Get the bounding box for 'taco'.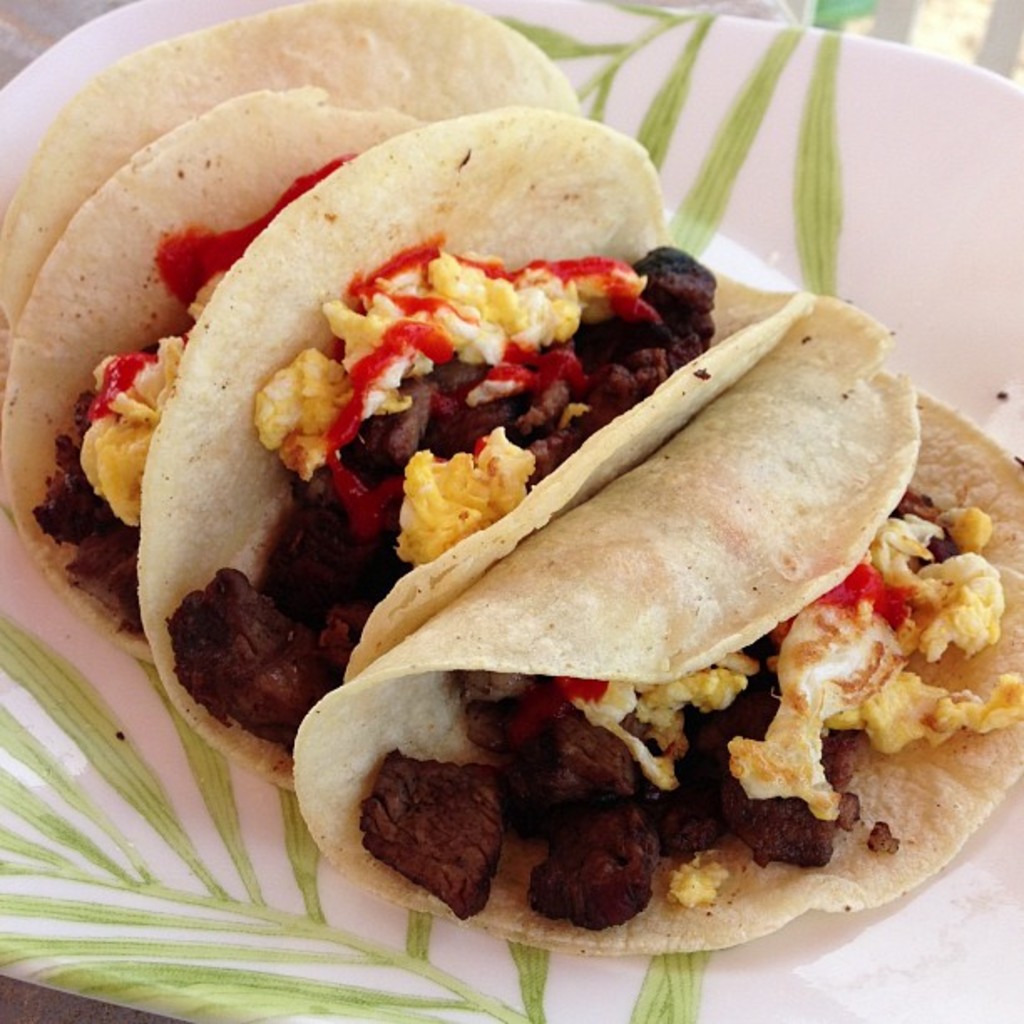
<region>0, 72, 458, 668</region>.
